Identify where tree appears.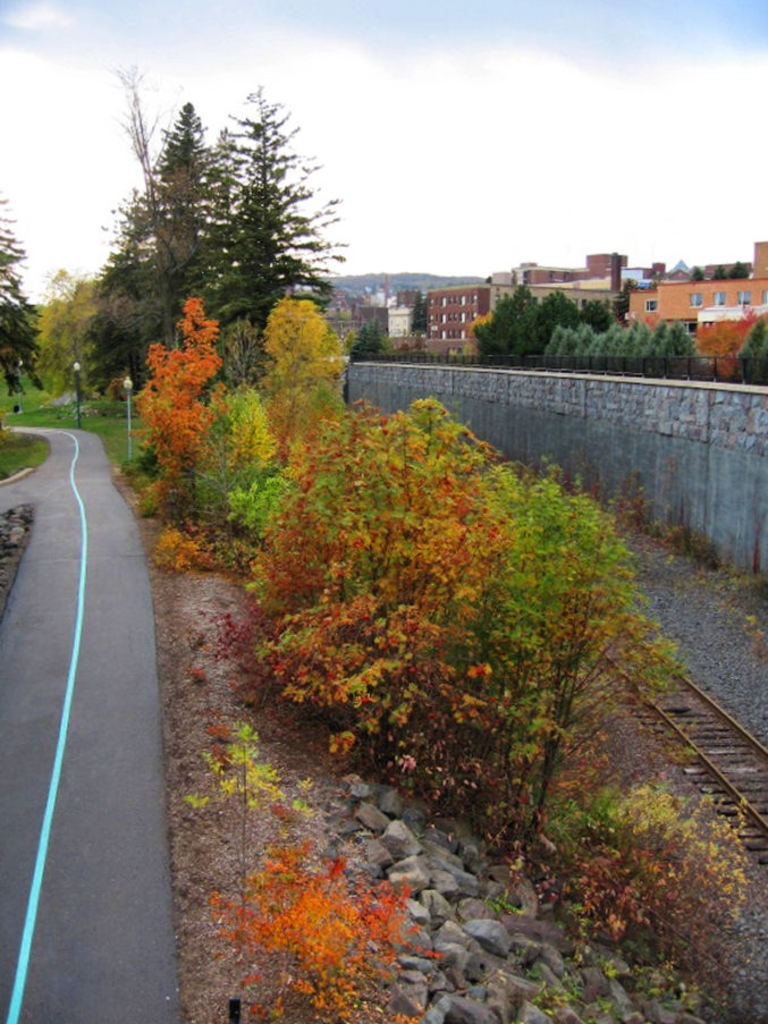
Appears at <bbox>683, 262, 702, 283</bbox>.
